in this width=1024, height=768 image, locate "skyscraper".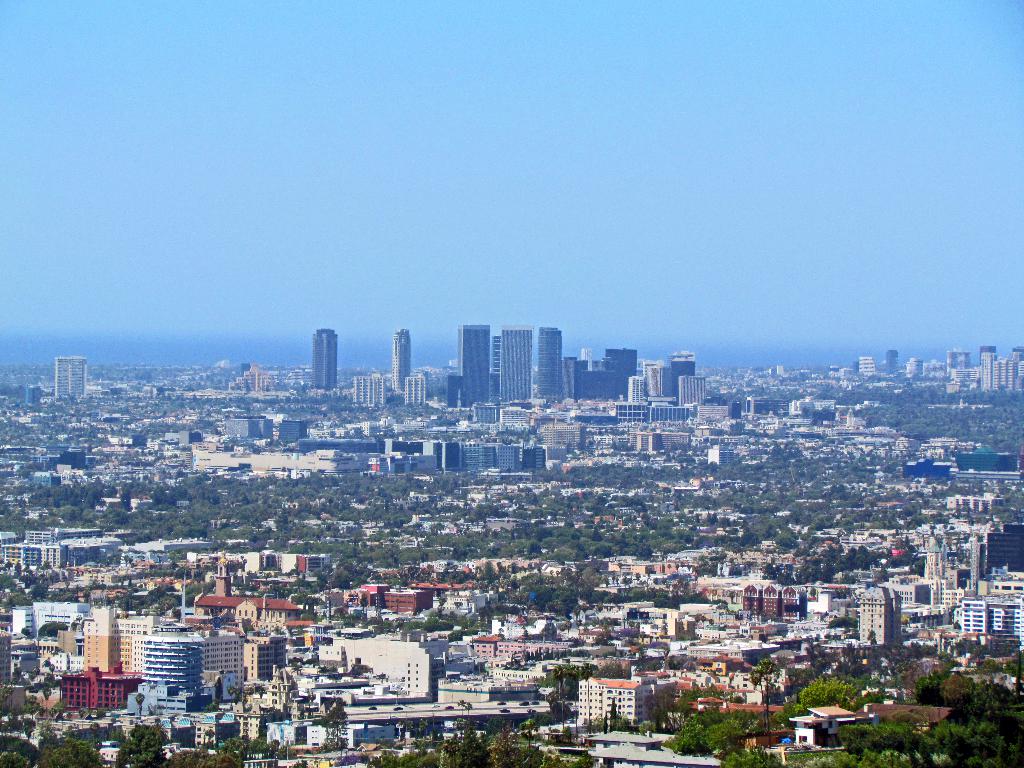
Bounding box: detection(604, 348, 636, 406).
